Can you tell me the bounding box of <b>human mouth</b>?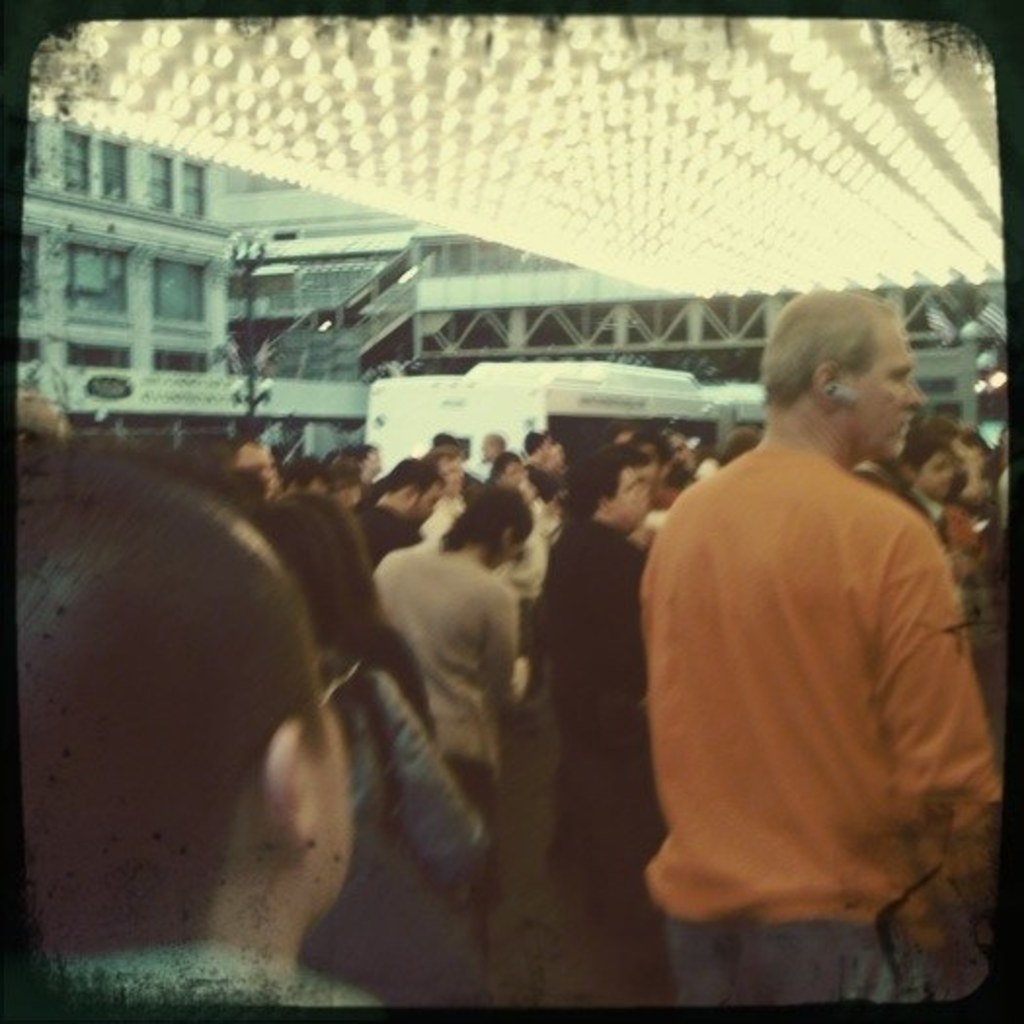
905, 425, 907, 427.
